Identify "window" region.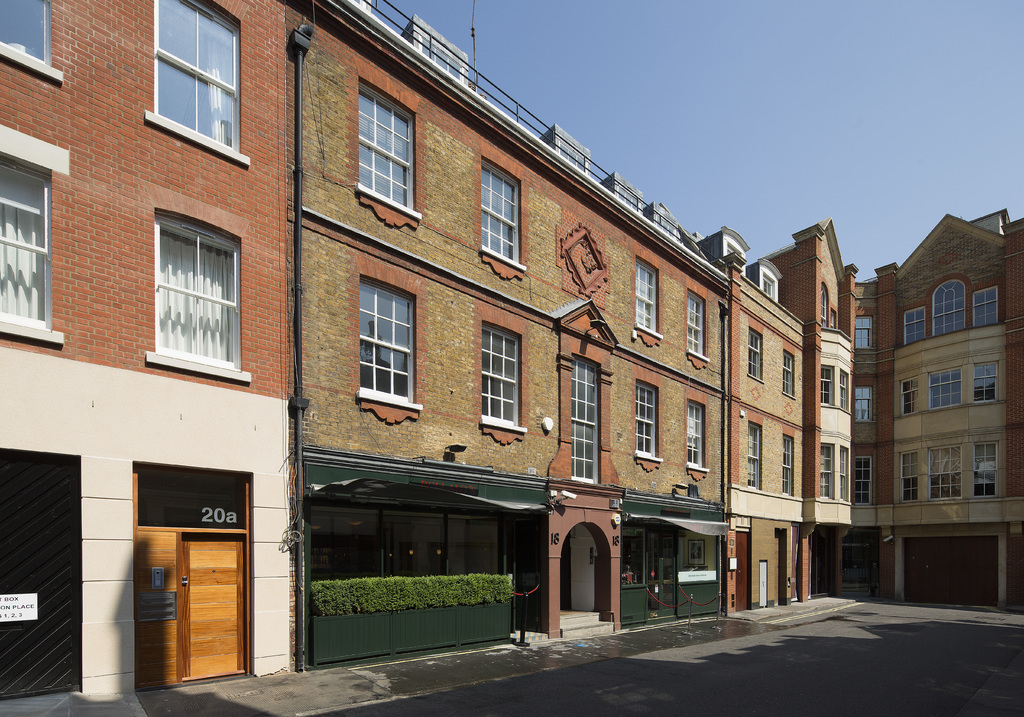
Region: 0,0,63,81.
